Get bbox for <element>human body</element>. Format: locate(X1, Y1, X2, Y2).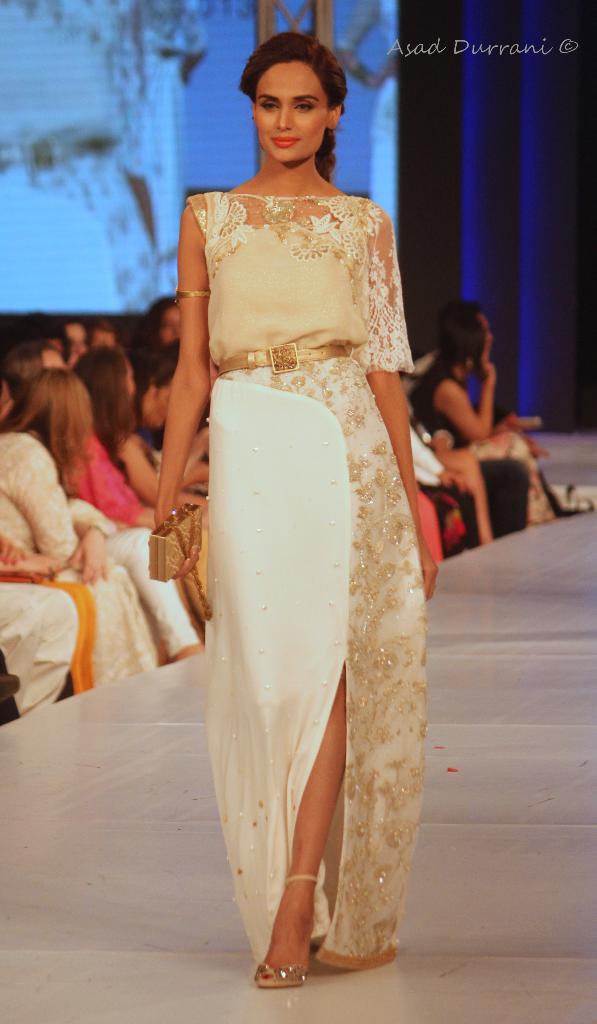
locate(0, 368, 132, 712).
